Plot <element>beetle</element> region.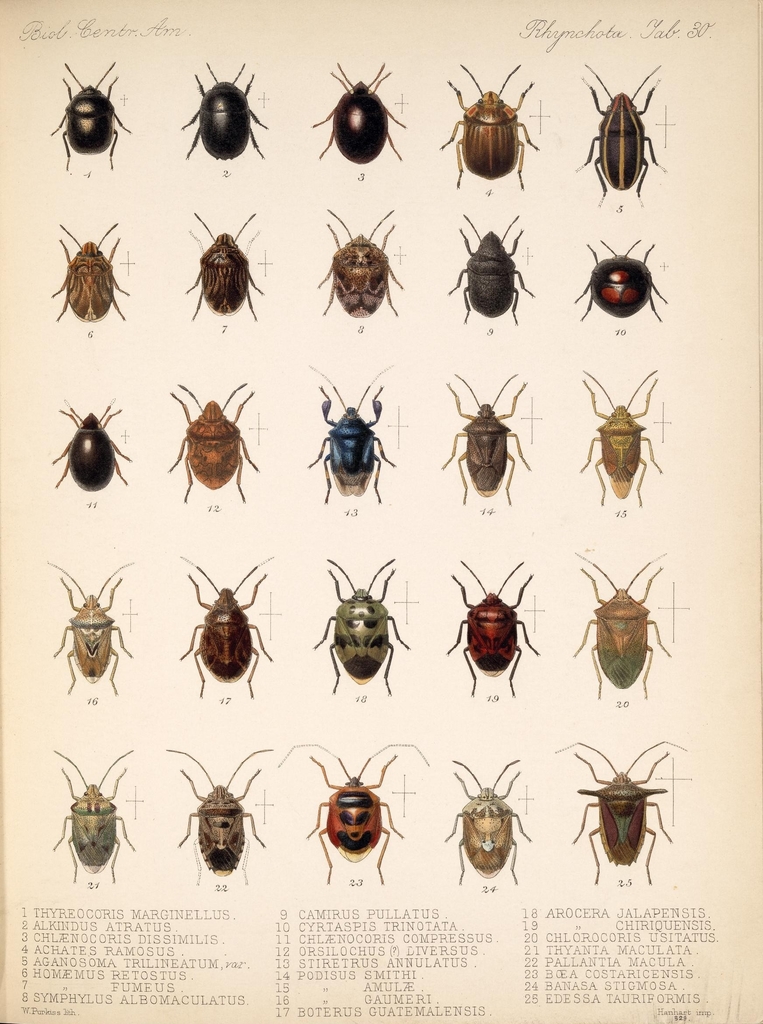
Plotted at select_region(444, 755, 542, 897).
